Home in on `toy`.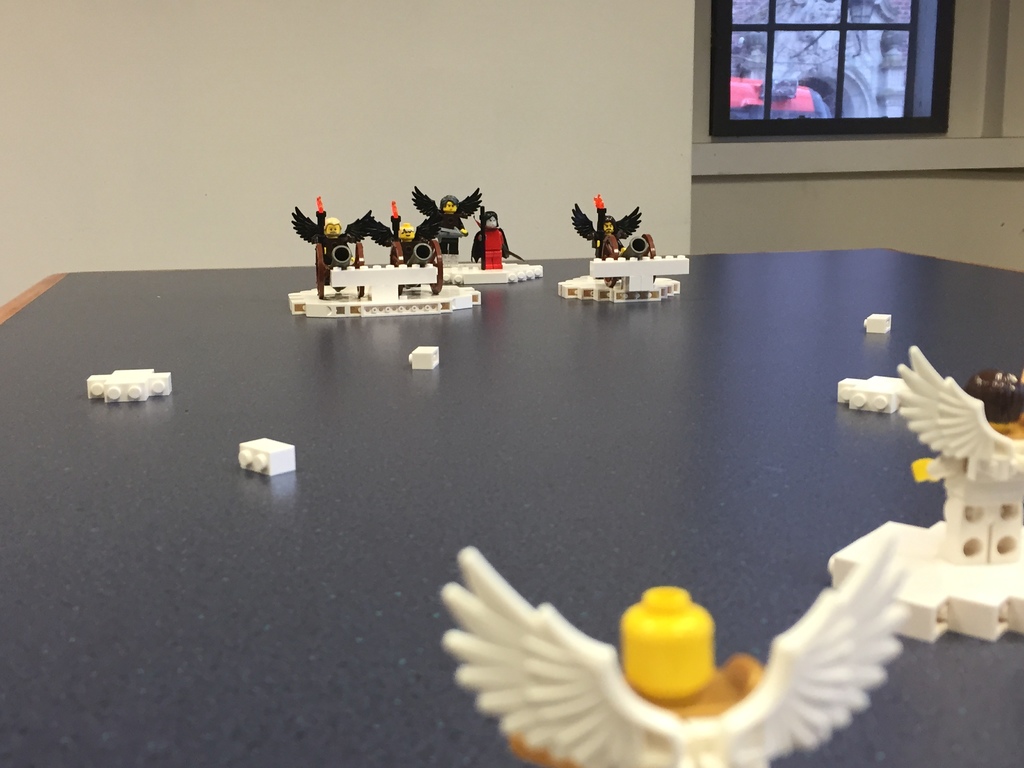
Homed in at [547, 202, 657, 268].
